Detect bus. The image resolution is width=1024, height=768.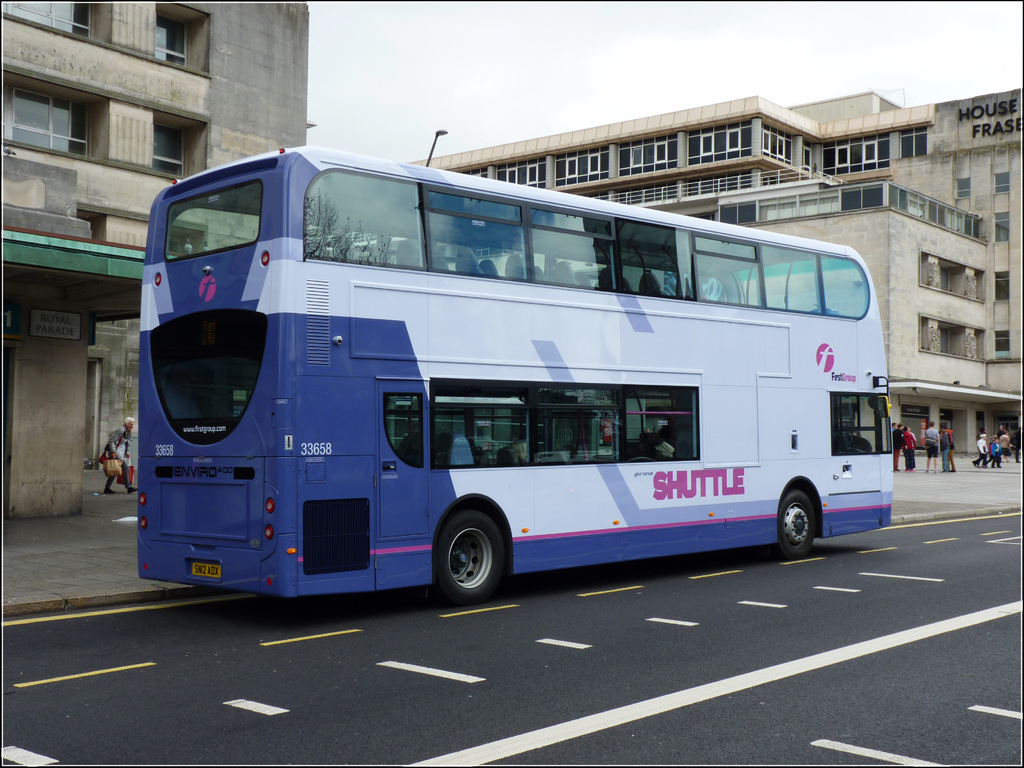
(140, 150, 892, 613).
